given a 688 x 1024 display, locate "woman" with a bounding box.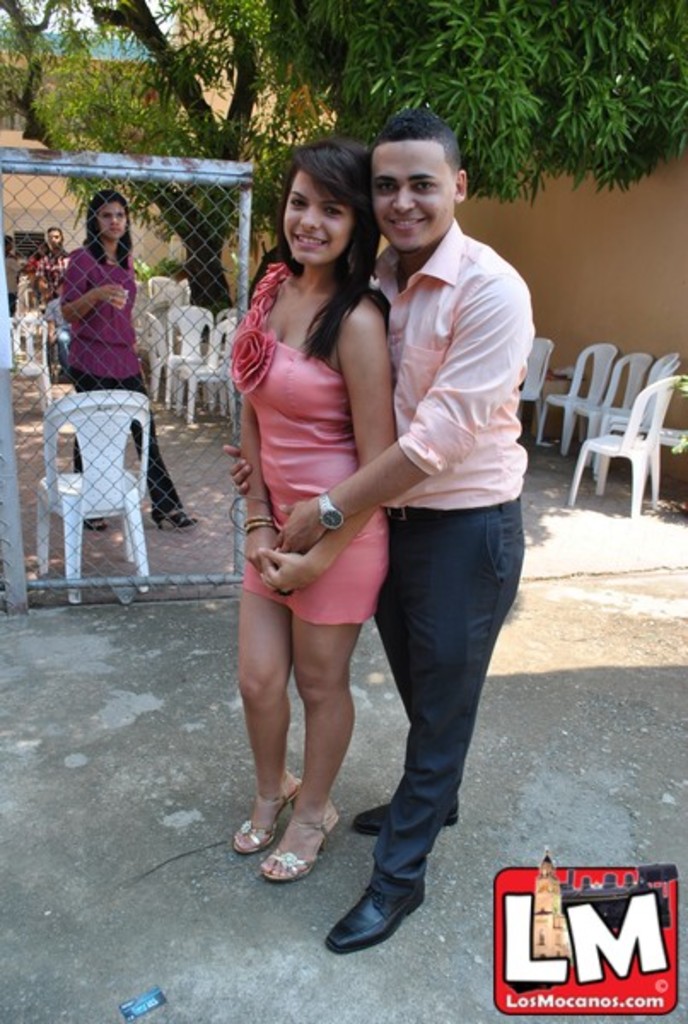
Located: [215,131,413,887].
